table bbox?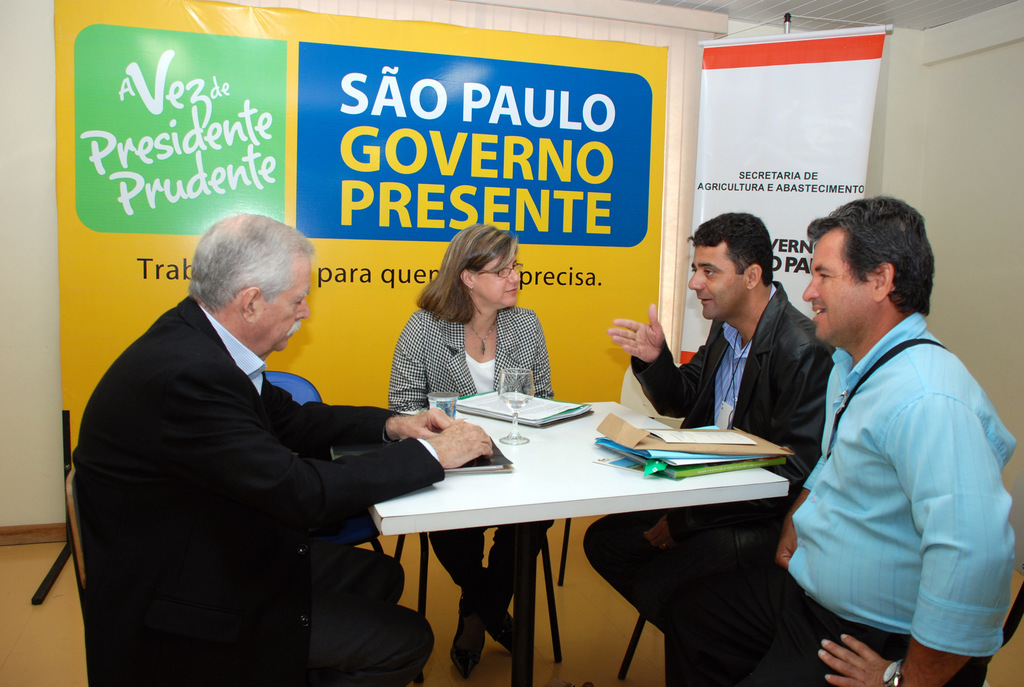
bbox(340, 387, 801, 670)
